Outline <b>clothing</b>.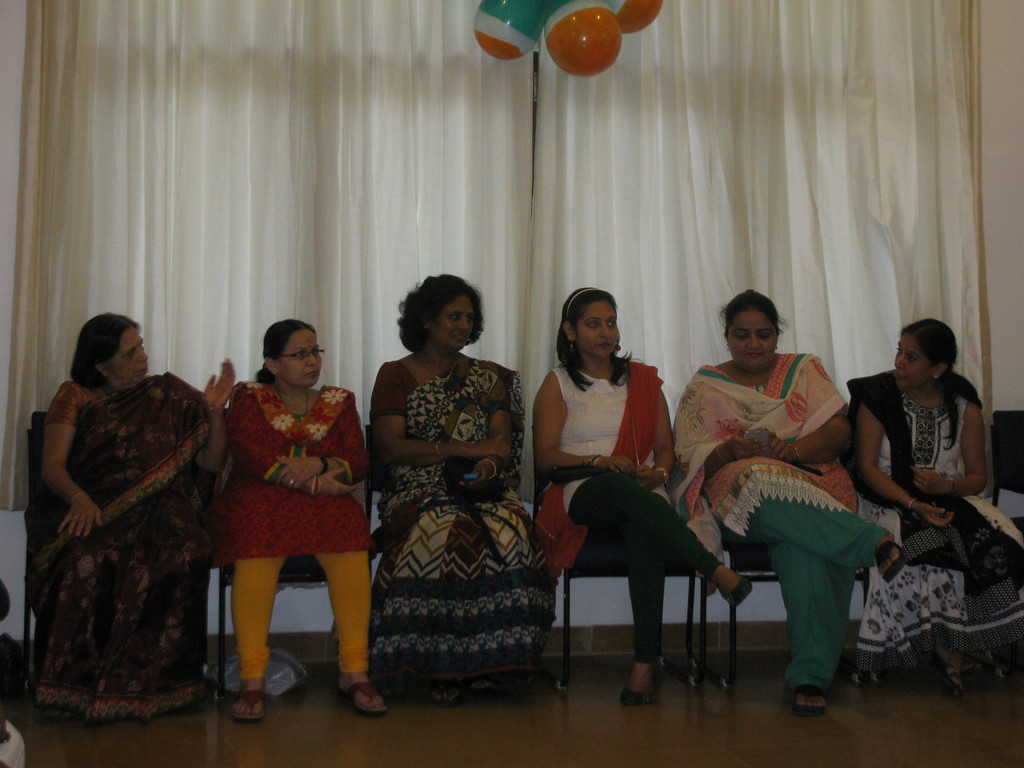
Outline: left=230, top=383, right=371, bottom=683.
